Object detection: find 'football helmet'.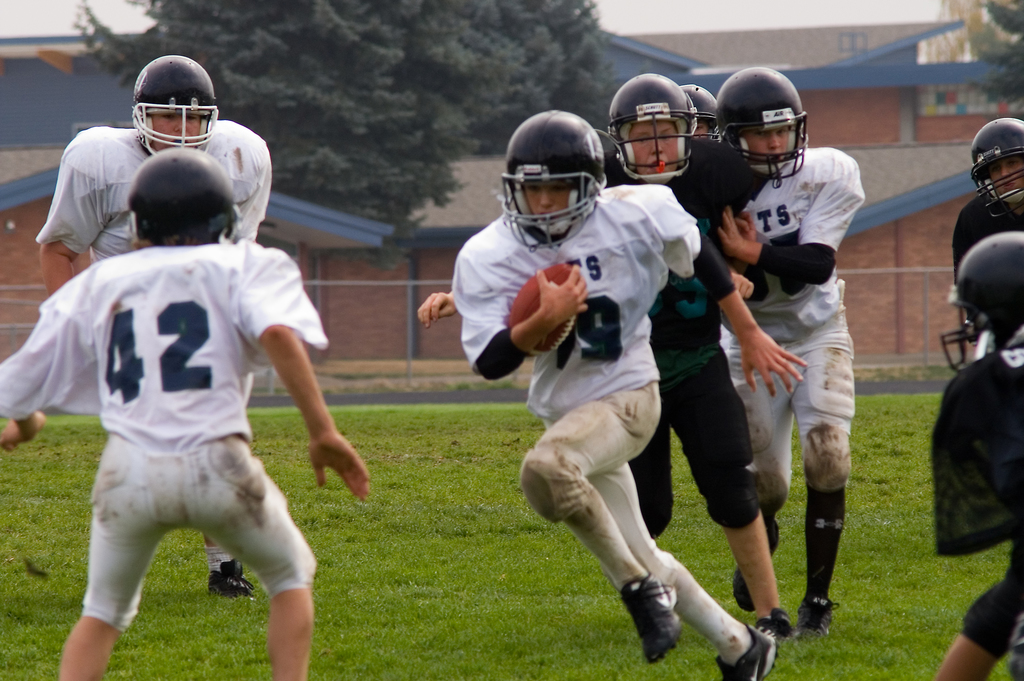
129/57/220/154.
